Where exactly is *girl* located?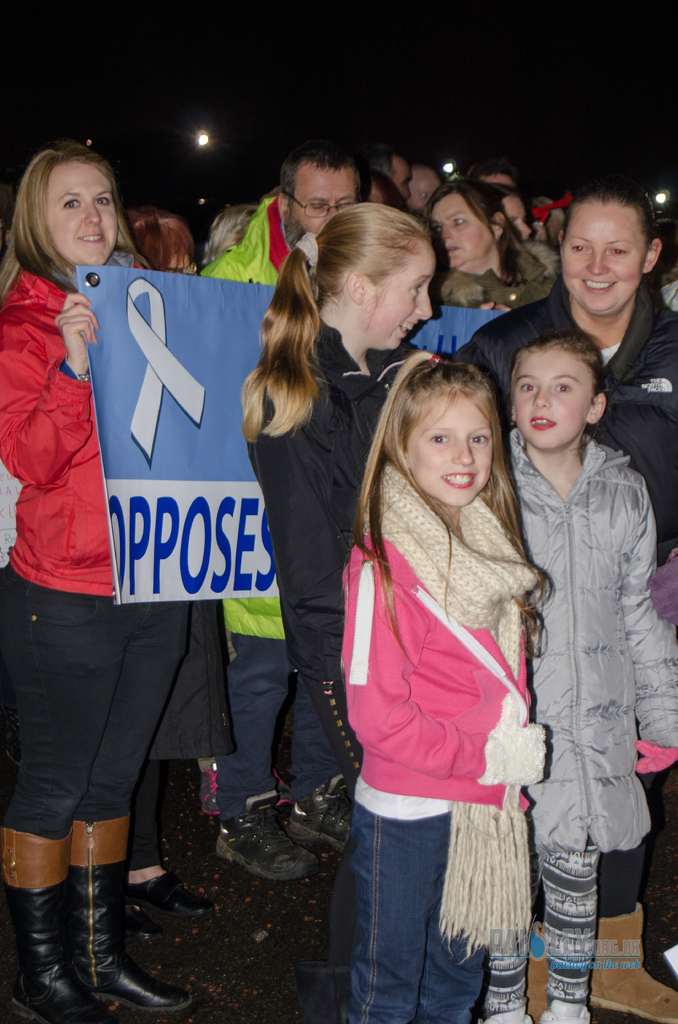
Its bounding box is (x1=233, y1=207, x2=455, y2=1023).
